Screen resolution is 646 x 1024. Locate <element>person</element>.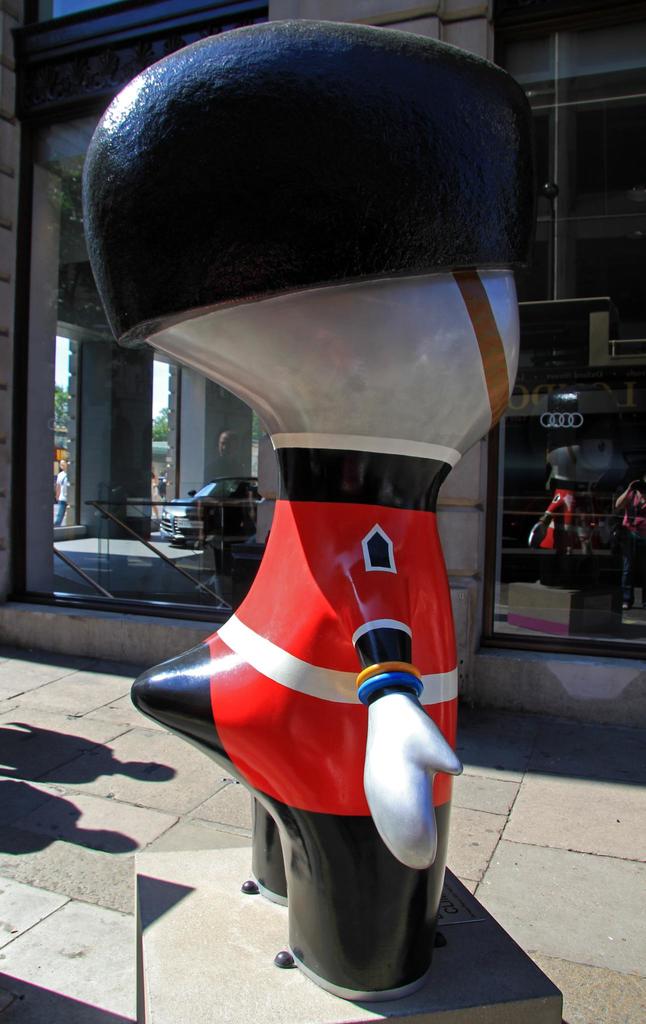
x1=53 y1=456 x2=74 y2=533.
